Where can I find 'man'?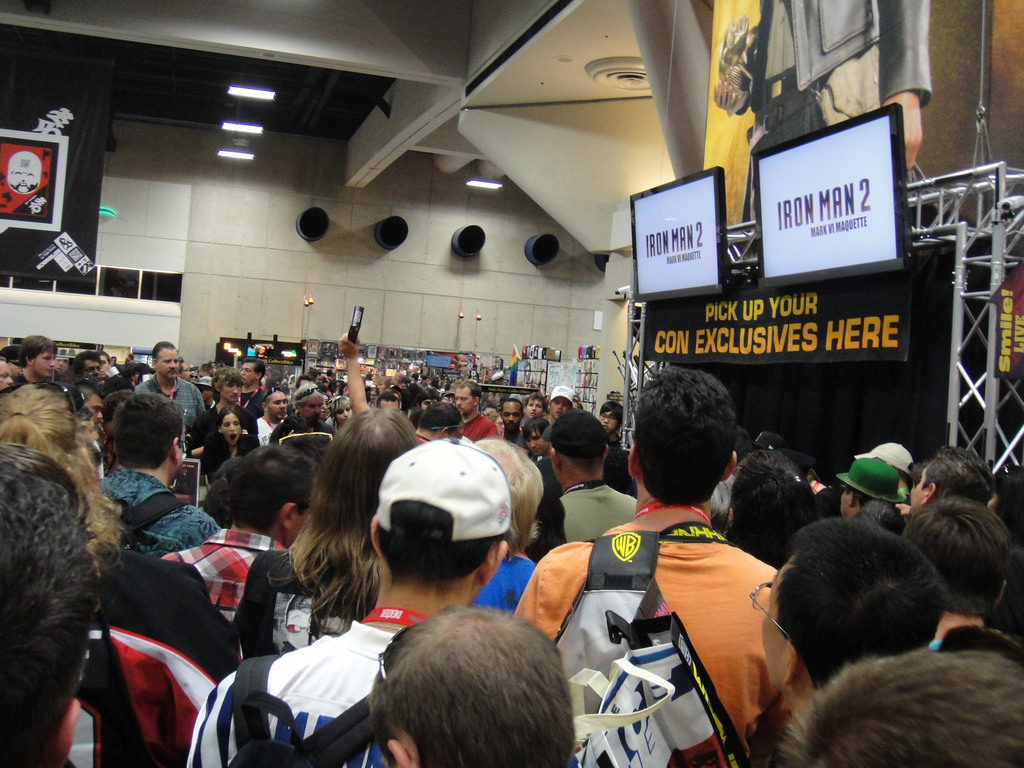
You can find it at 897:497:1020:650.
